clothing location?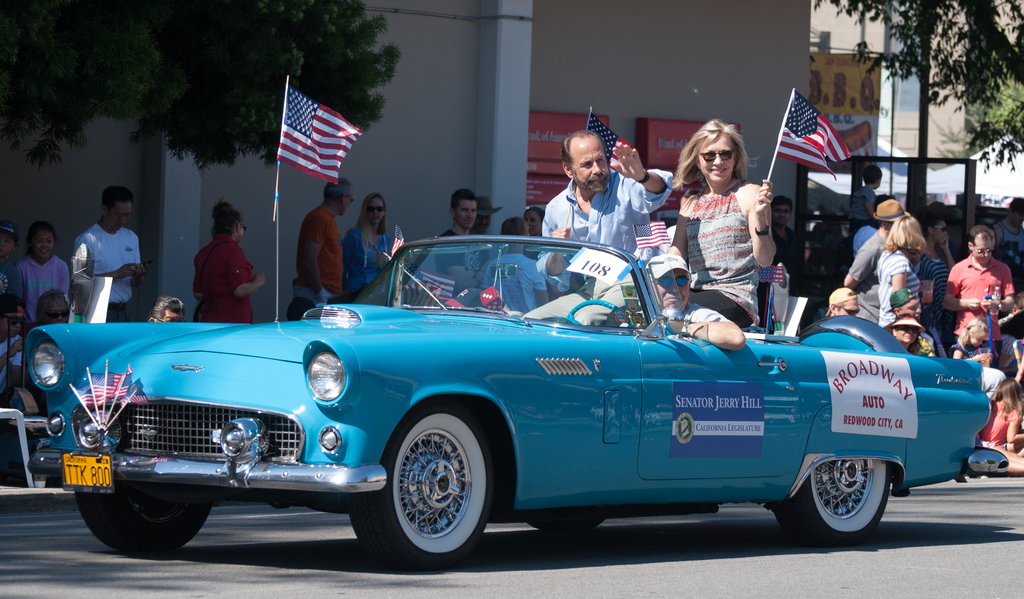
locate(19, 253, 75, 327)
